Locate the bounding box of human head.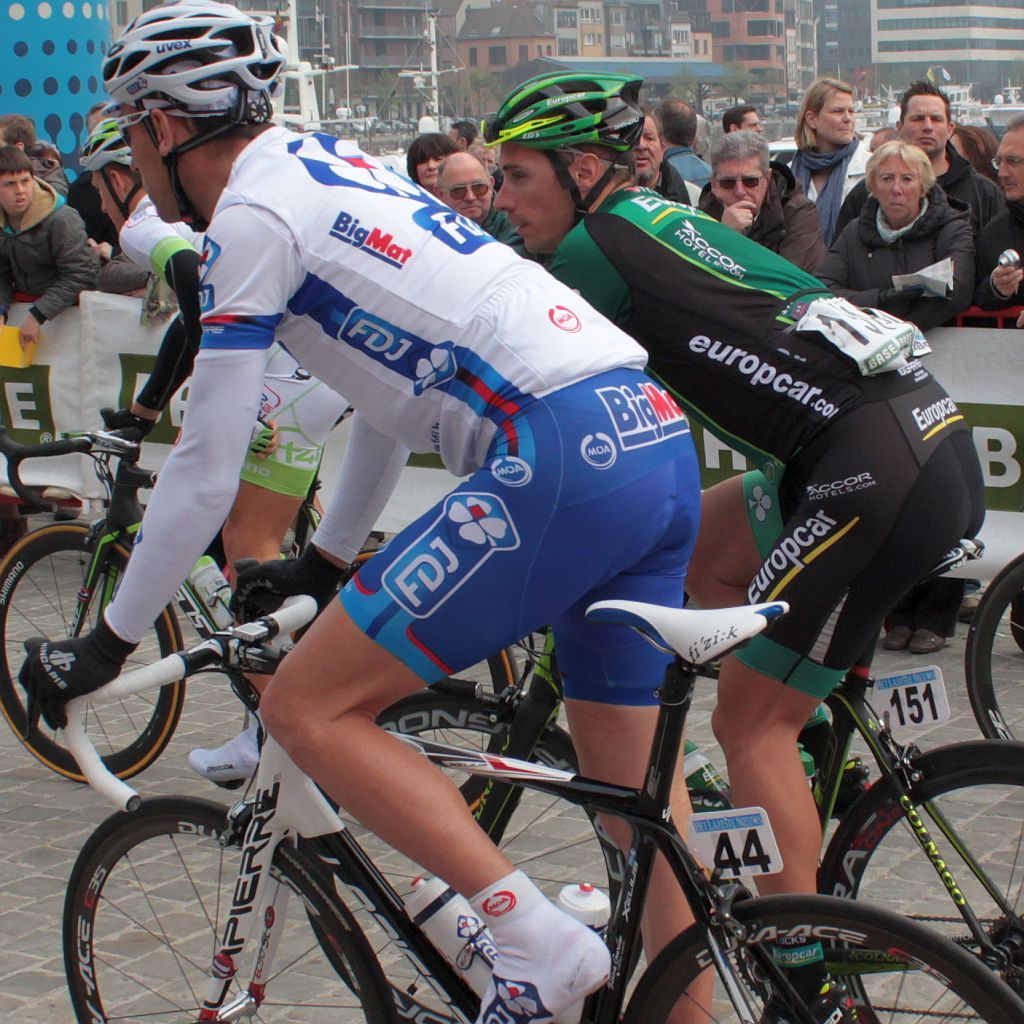
Bounding box: 0:144:34:213.
